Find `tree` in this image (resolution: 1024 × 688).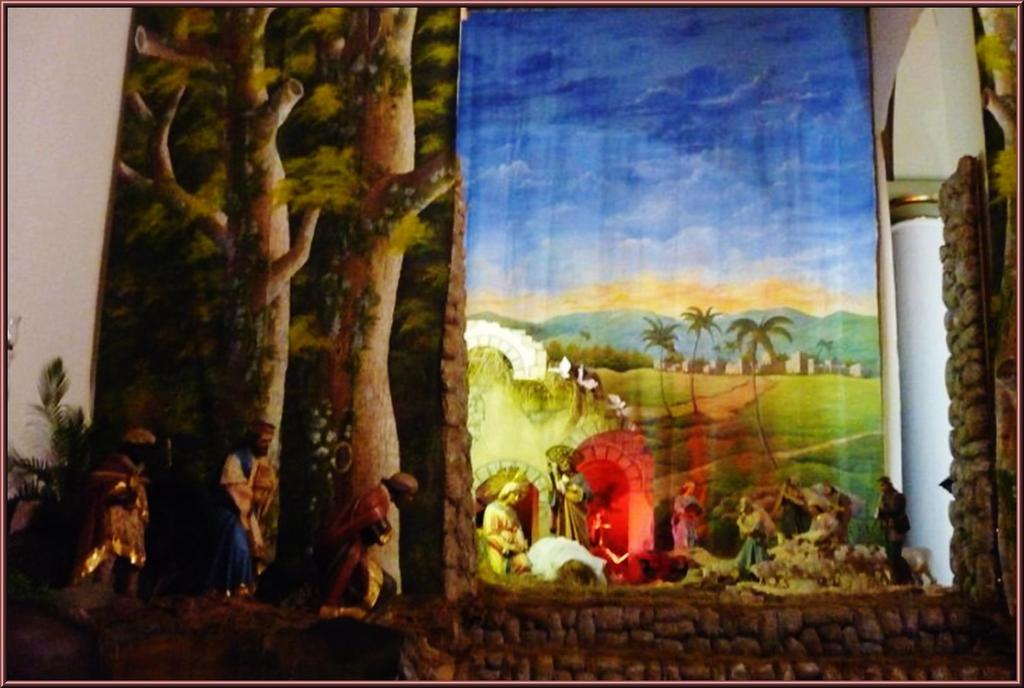
328/0/458/596.
